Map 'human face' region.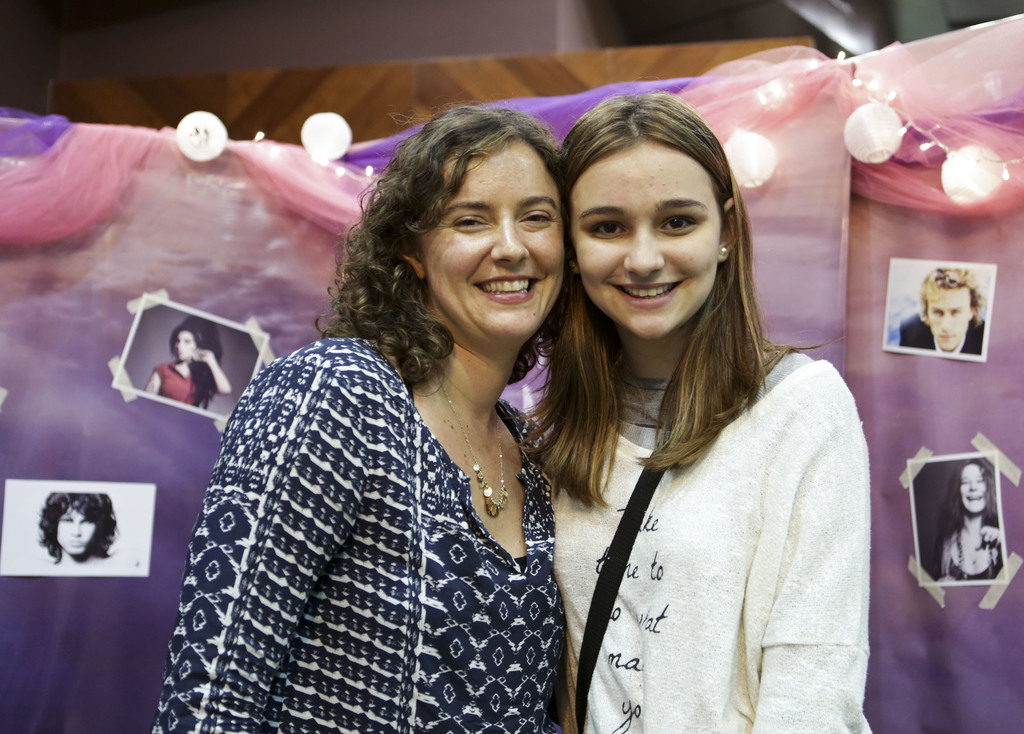
Mapped to bbox=(59, 509, 94, 551).
